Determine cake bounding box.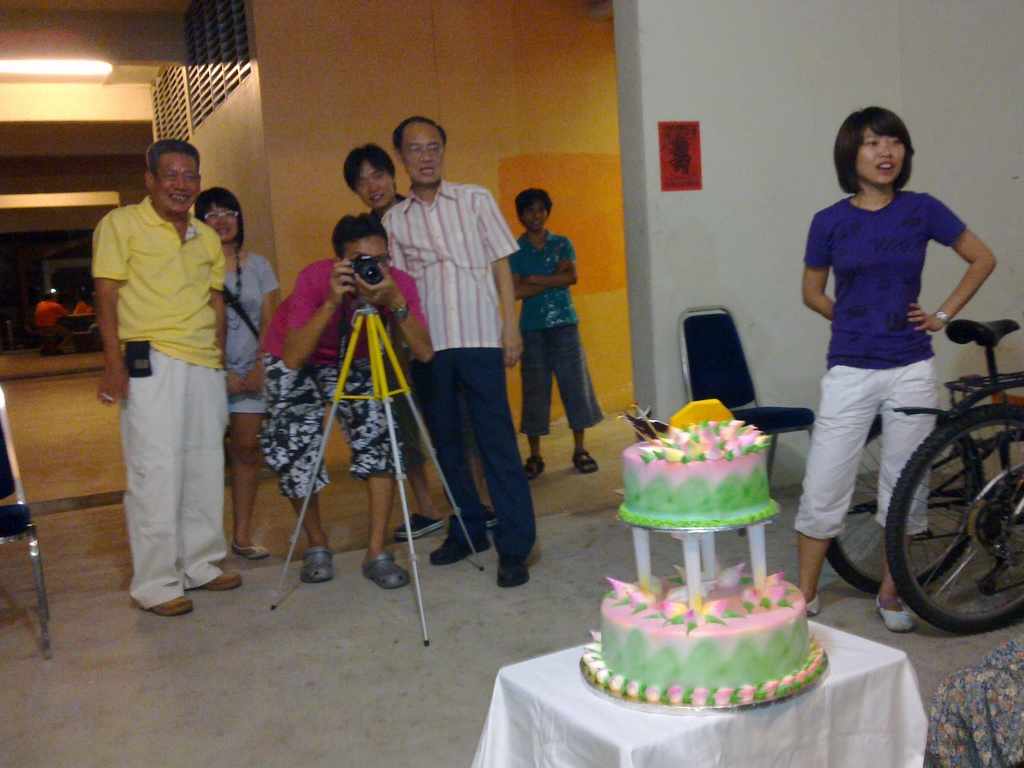
Determined: 583/424/825/712.
